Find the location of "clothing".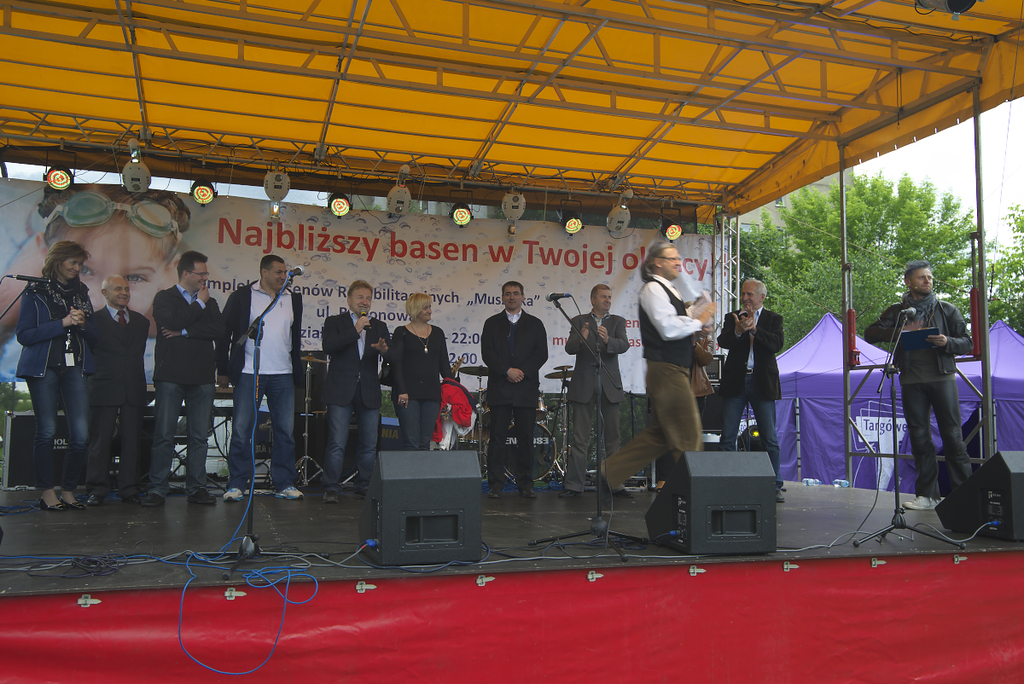
Location: pyautogui.locateOnScreen(864, 291, 980, 496).
